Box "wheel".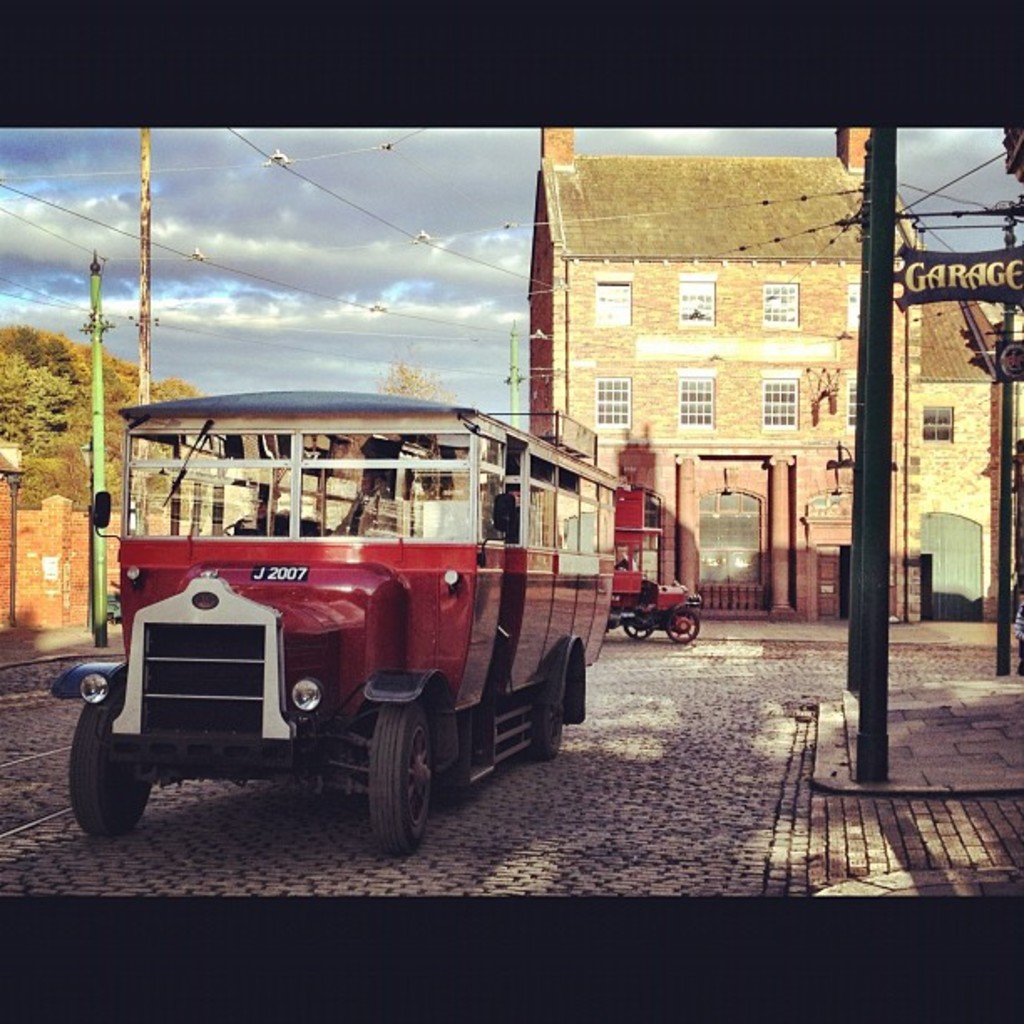
(x1=64, y1=689, x2=151, y2=837).
